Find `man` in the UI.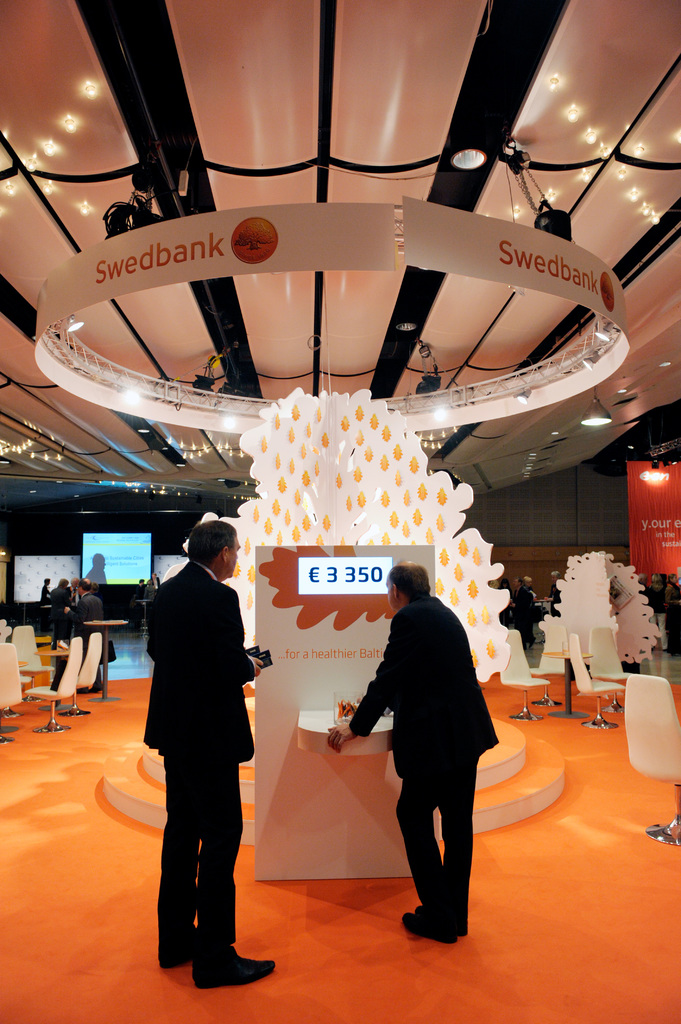
UI element at bbox(637, 574, 645, 583).
